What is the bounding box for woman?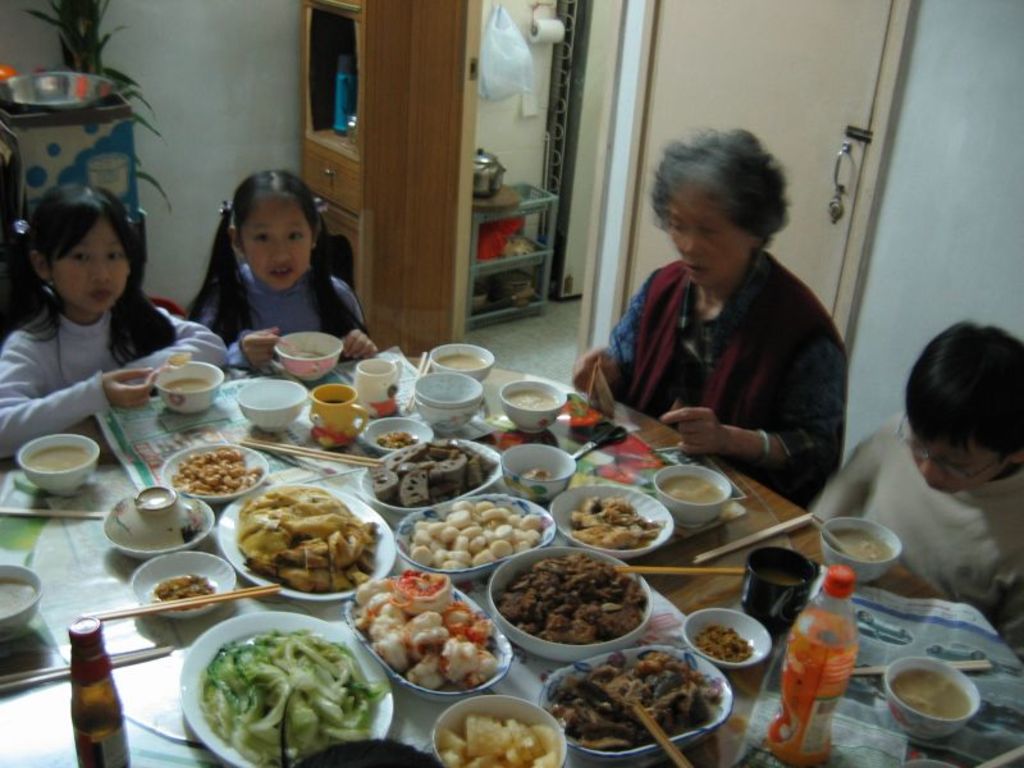
[591,119,864,488].
